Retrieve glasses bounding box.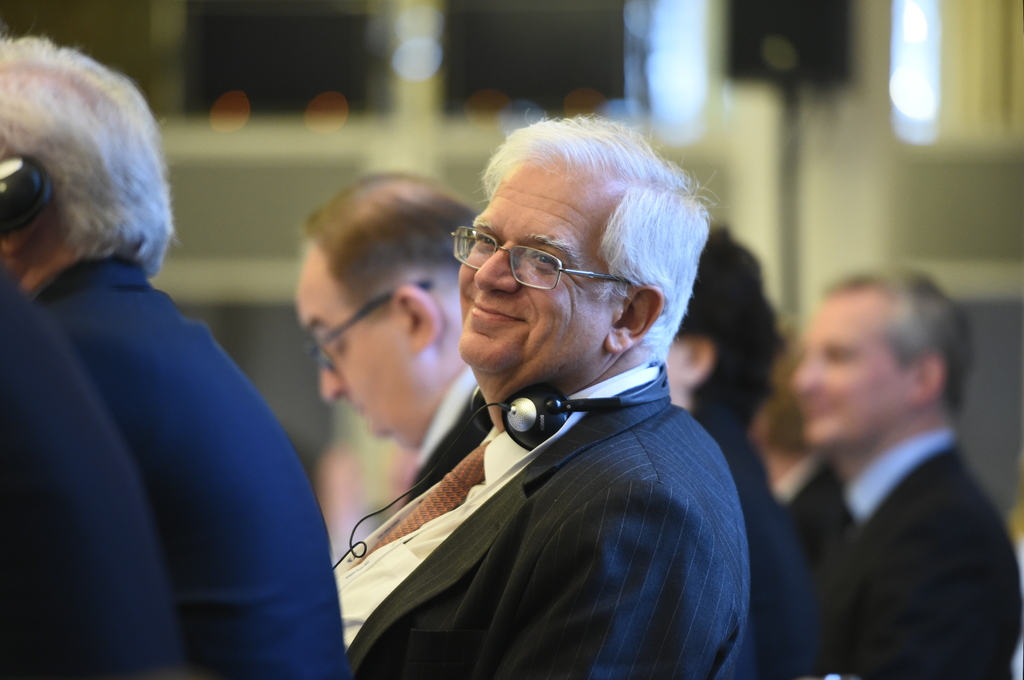
Bounding box: (452, 221, 629, 296).
